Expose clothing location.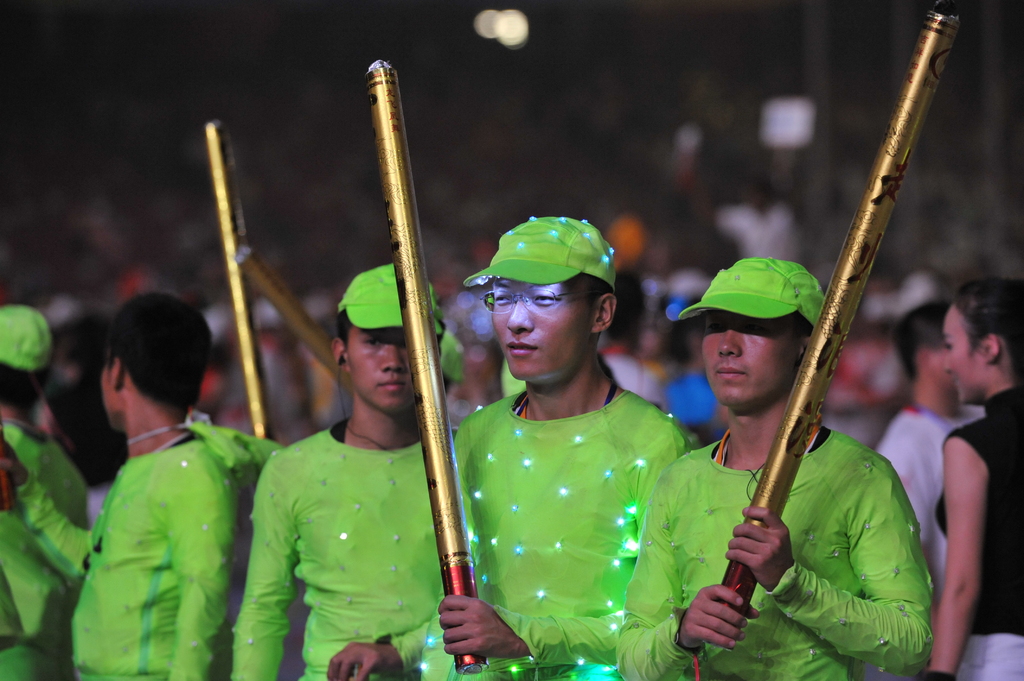
Exposed at [left=221, top=433, right=444, bottom=680].
